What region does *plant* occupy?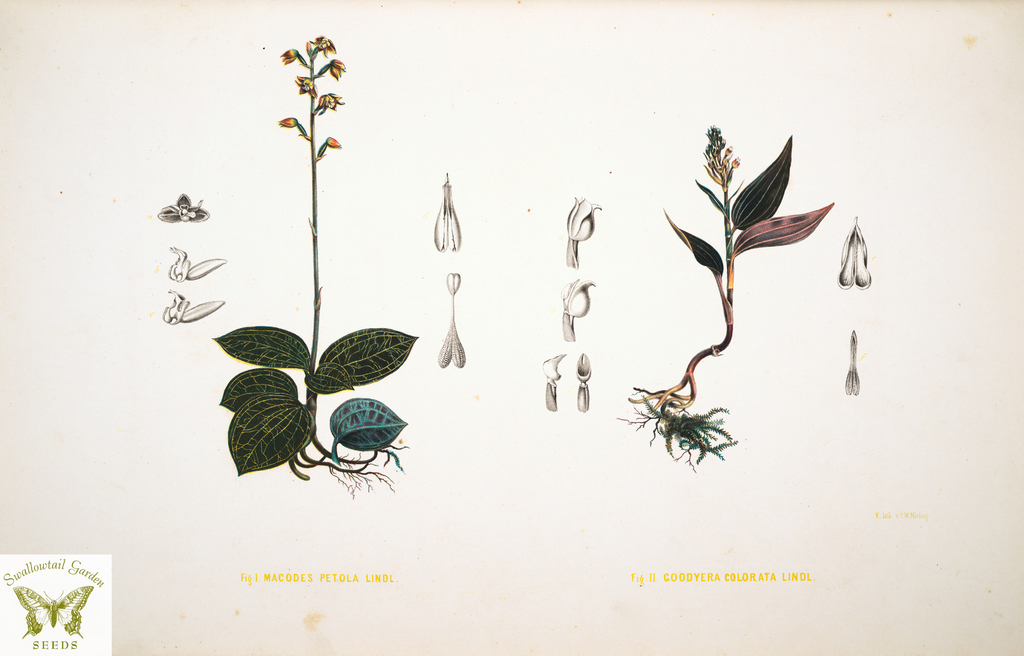
[633,78,850,480].
